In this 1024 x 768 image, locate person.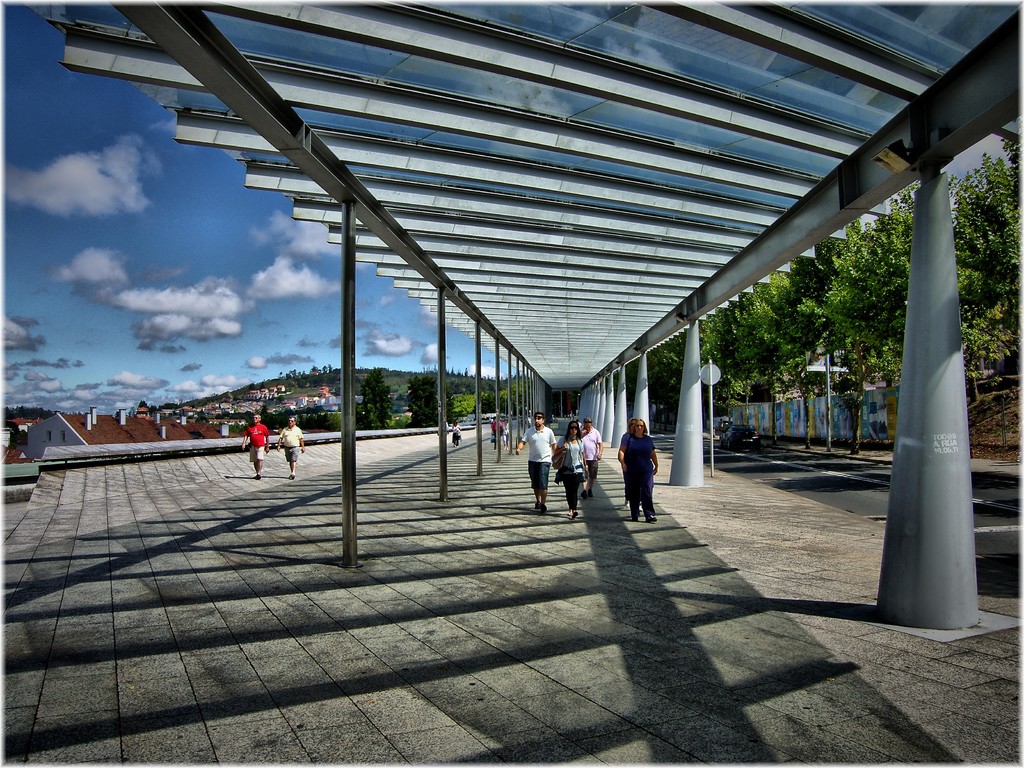
Bounding box: (left=579, top=417, right=603, bottom=488).
